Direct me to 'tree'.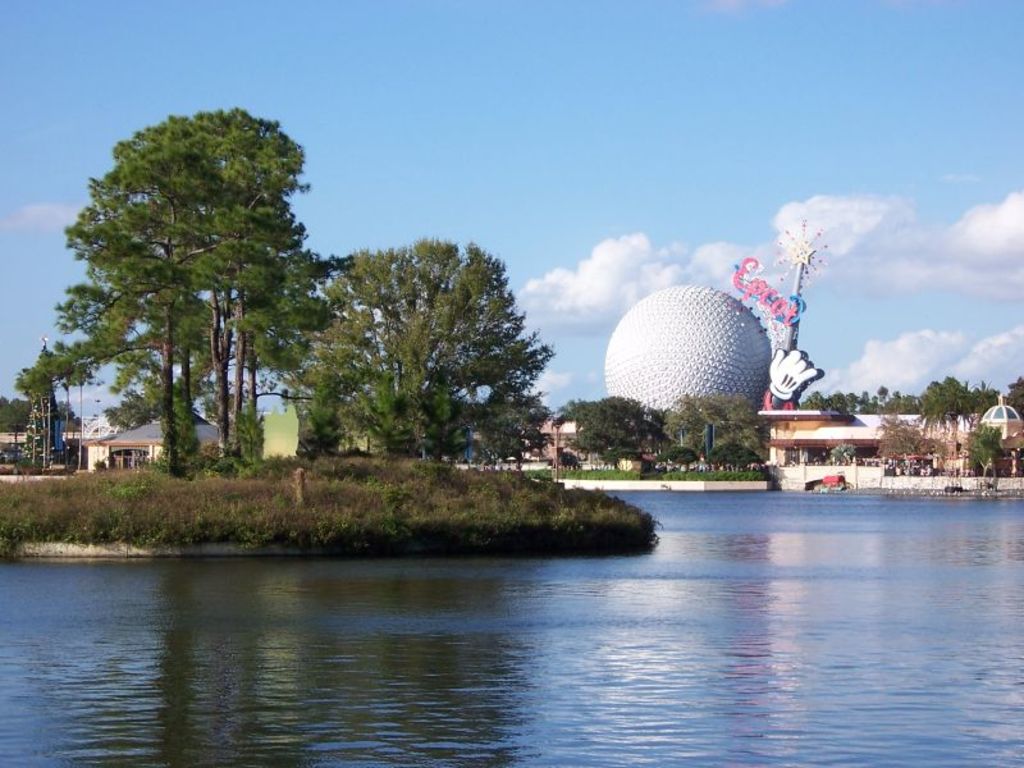
Direction: bbox(877, 417, 934, 471).
